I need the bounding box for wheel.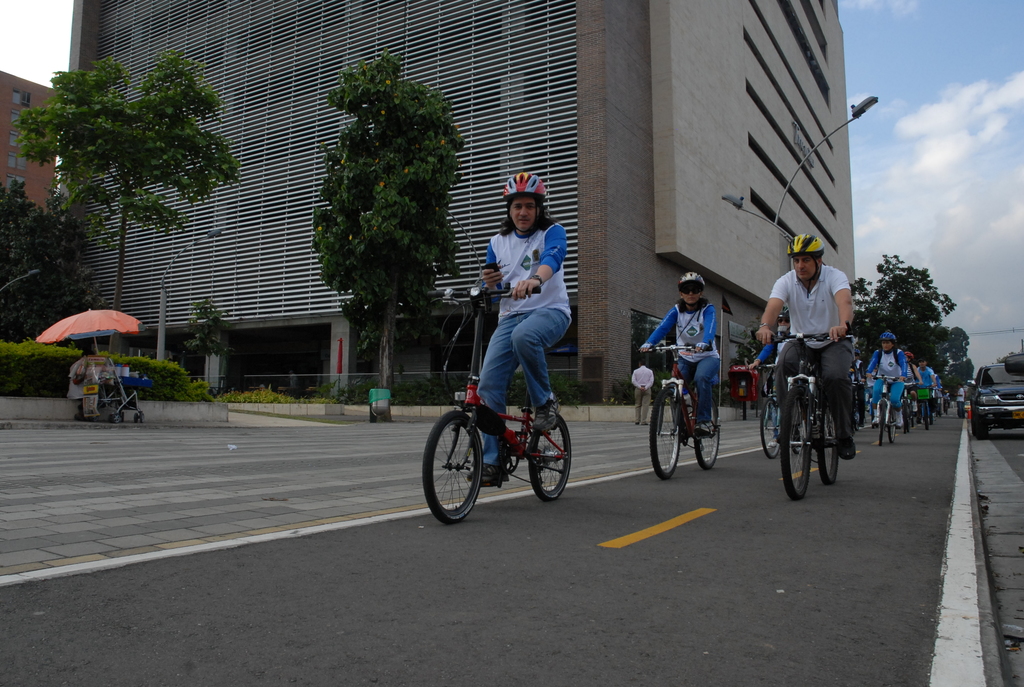
Here it is: (139,413,146,423).
